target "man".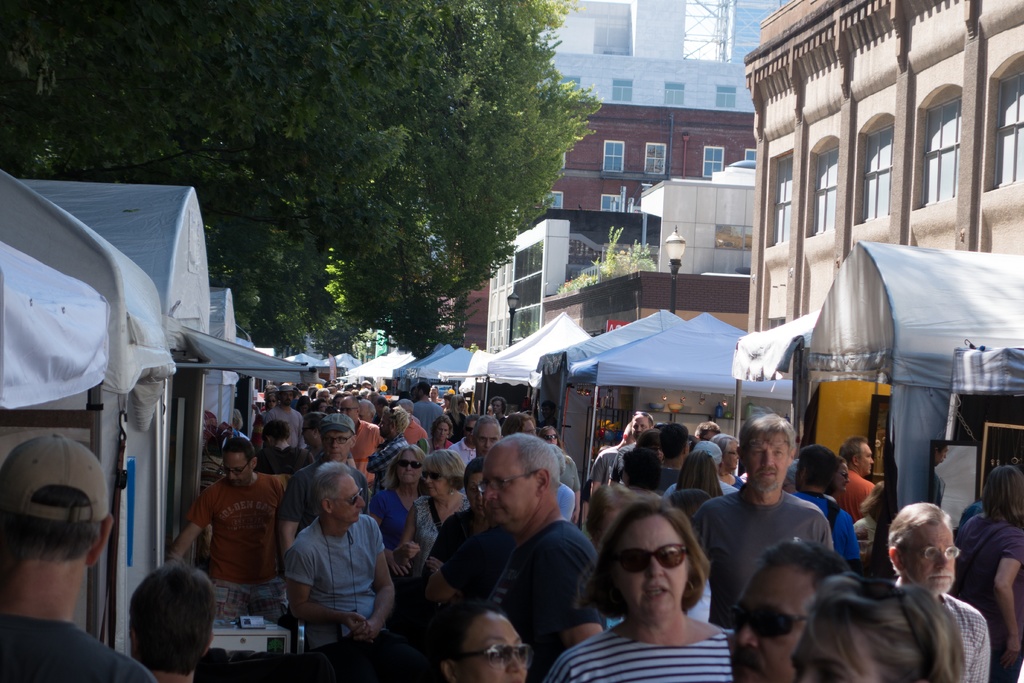
Target region: Rect(283, 462, 393, 647).
